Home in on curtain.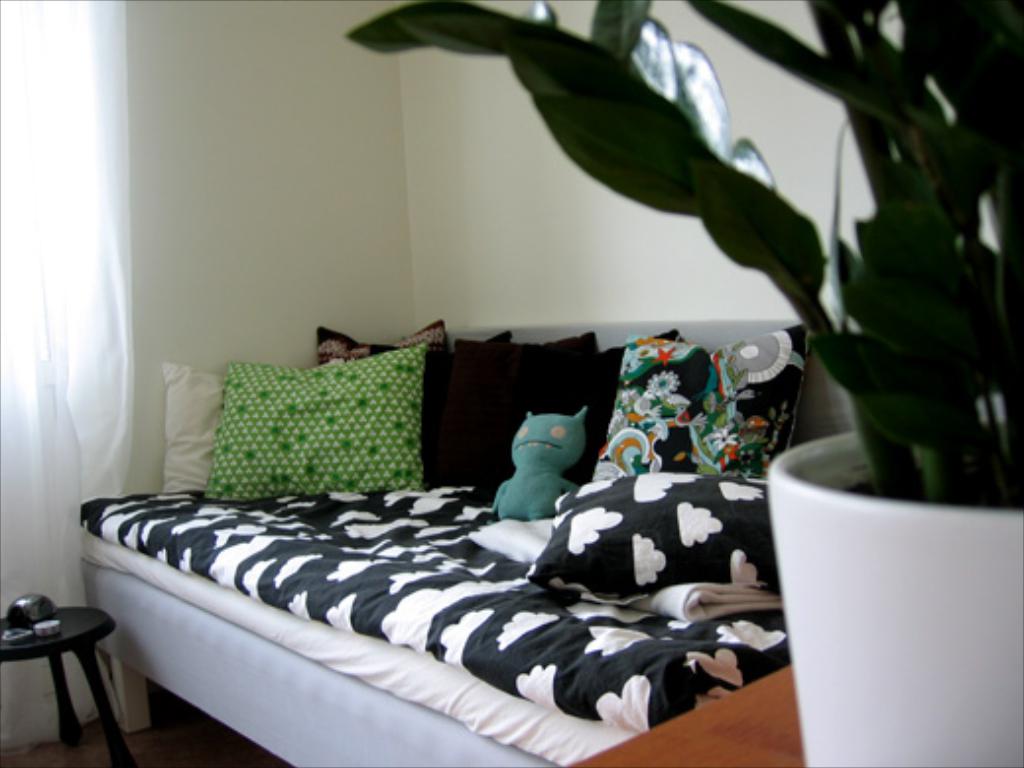
Homed in at pyautogui.locateOnScreen(0, 0, 165, 748).
